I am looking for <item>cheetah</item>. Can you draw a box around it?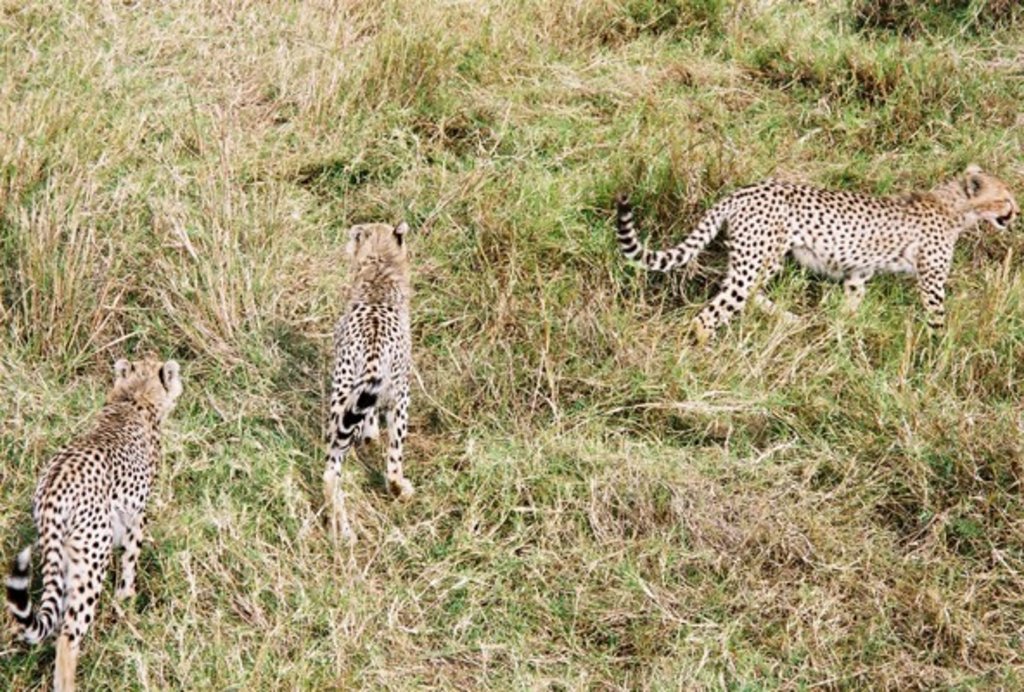
Sure, the bounding box is rect(616, 159, 1021, 351).
